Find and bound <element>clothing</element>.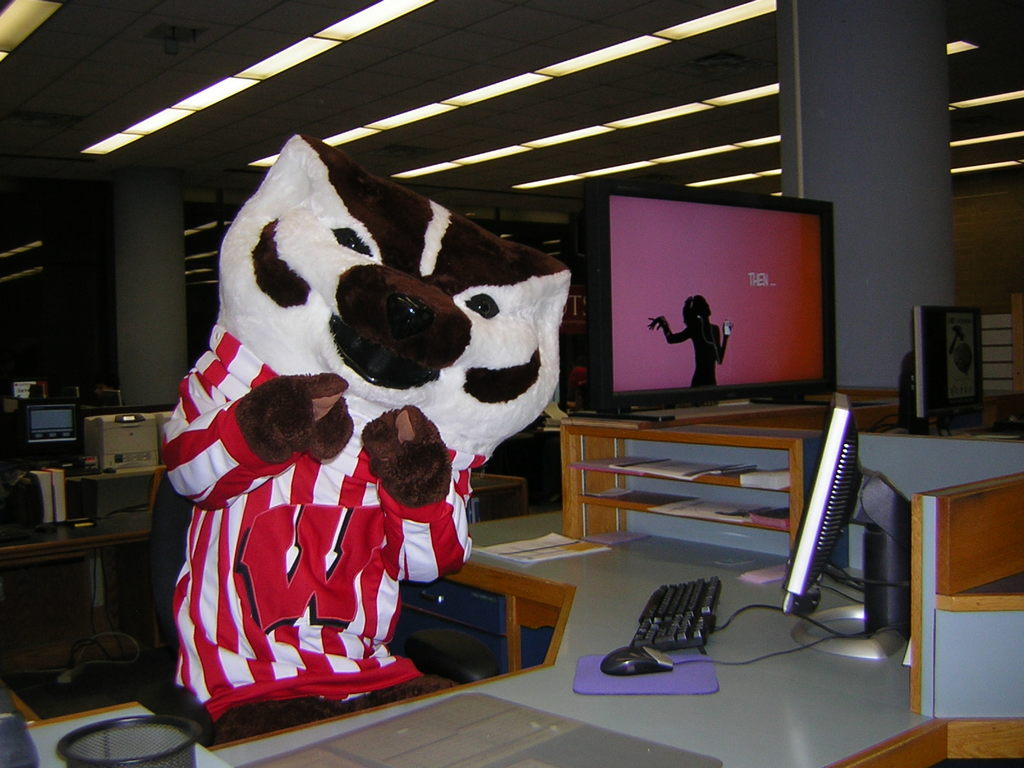
Bound: bbox(161, 323, 486, 719).
